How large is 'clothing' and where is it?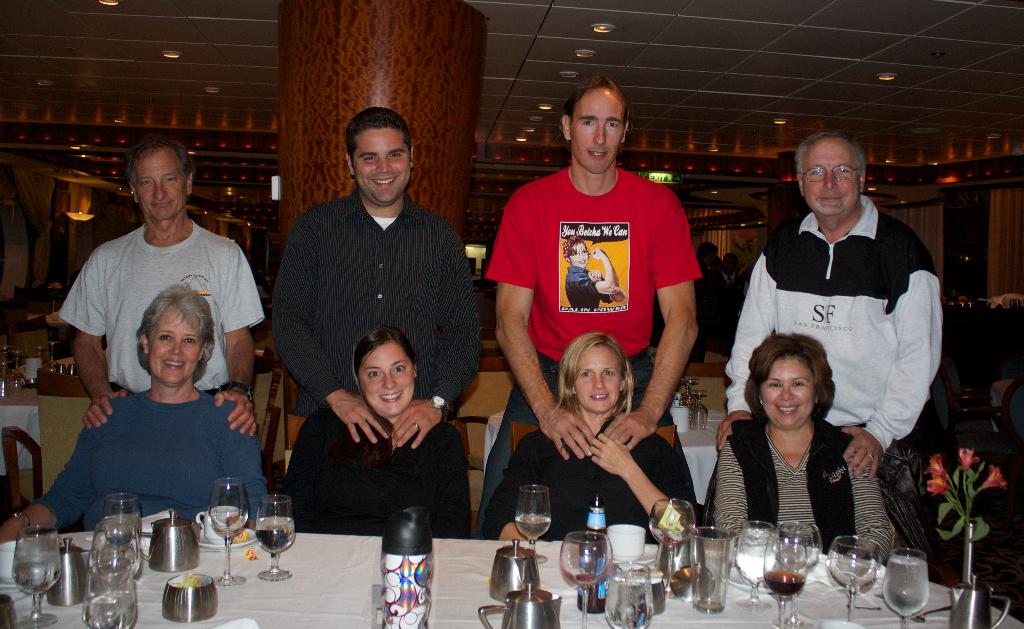
Bounding box: <bbox>736, 159, 950, 485</bbox>.
